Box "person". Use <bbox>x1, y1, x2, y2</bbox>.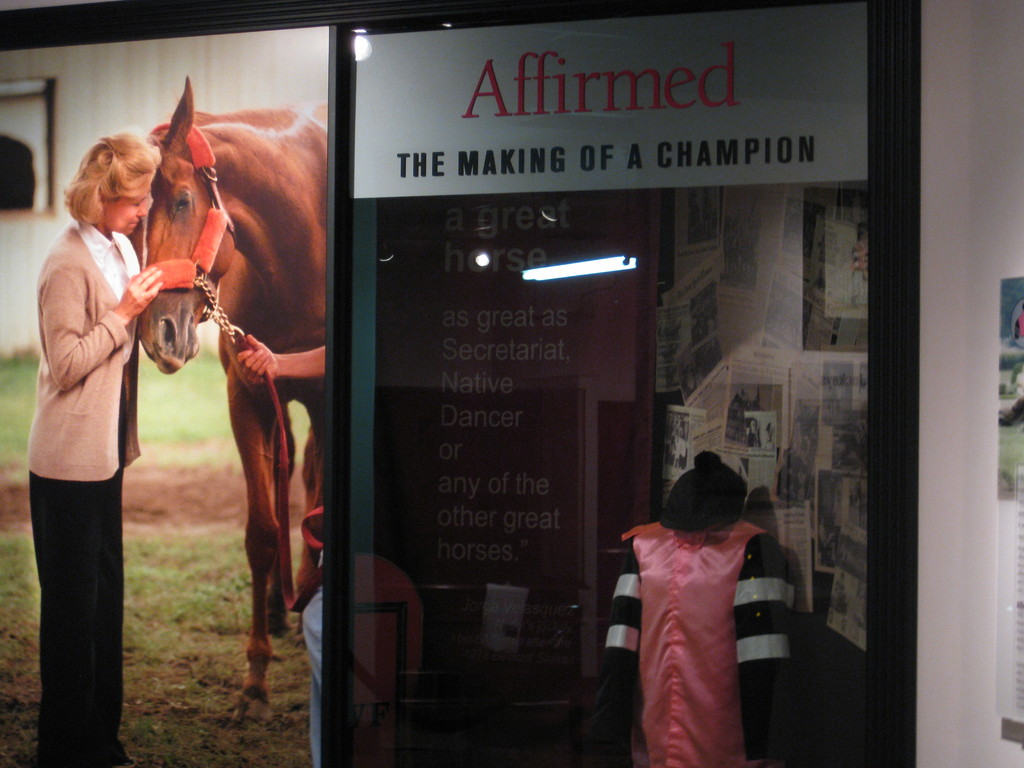
<bbox>28, 130, 158, 767</bbox>.
